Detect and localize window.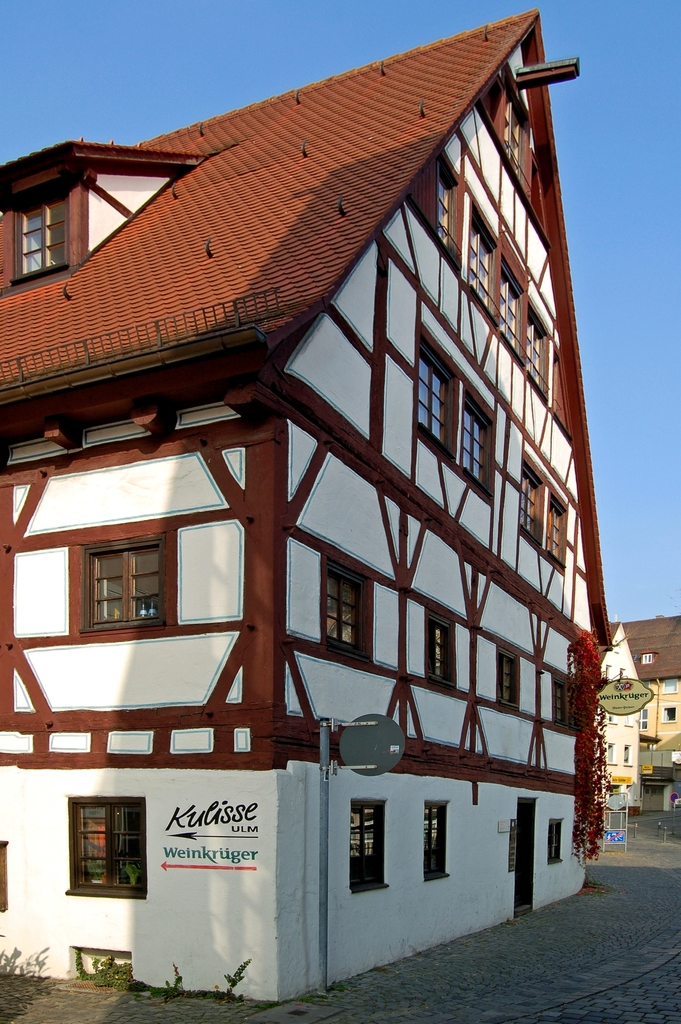
Localized at box(516, 455, 546, 547).
